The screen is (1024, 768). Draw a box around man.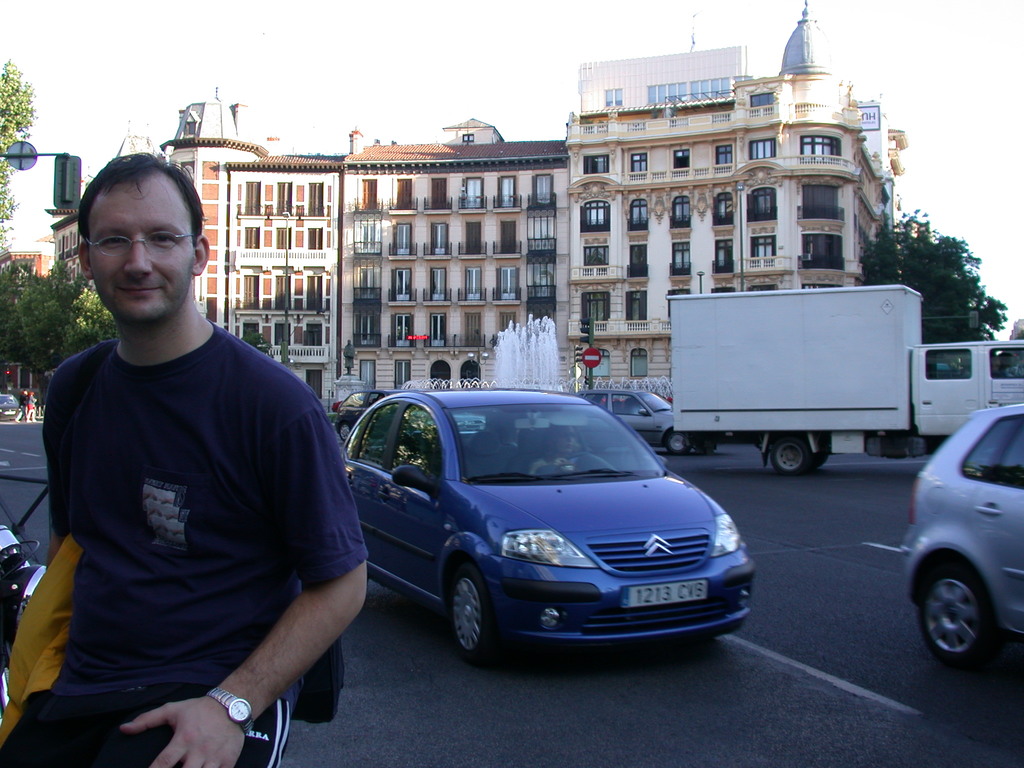
Rect(19, 154, 358, 764).
